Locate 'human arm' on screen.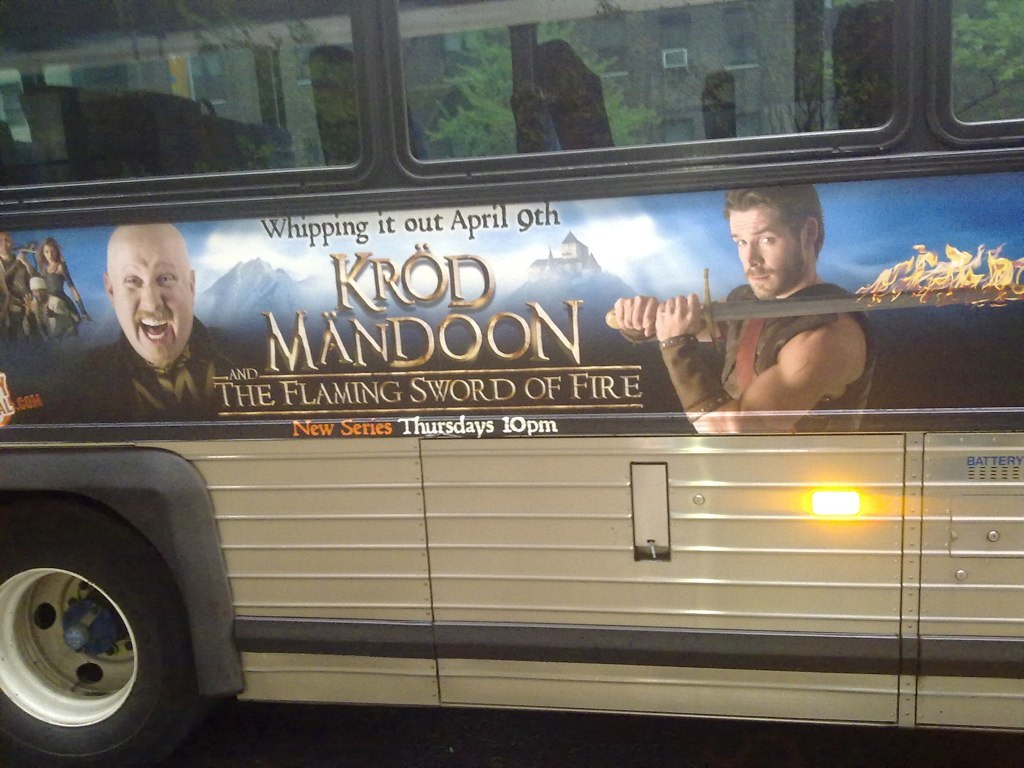
On screen at 655,296,856,432.
